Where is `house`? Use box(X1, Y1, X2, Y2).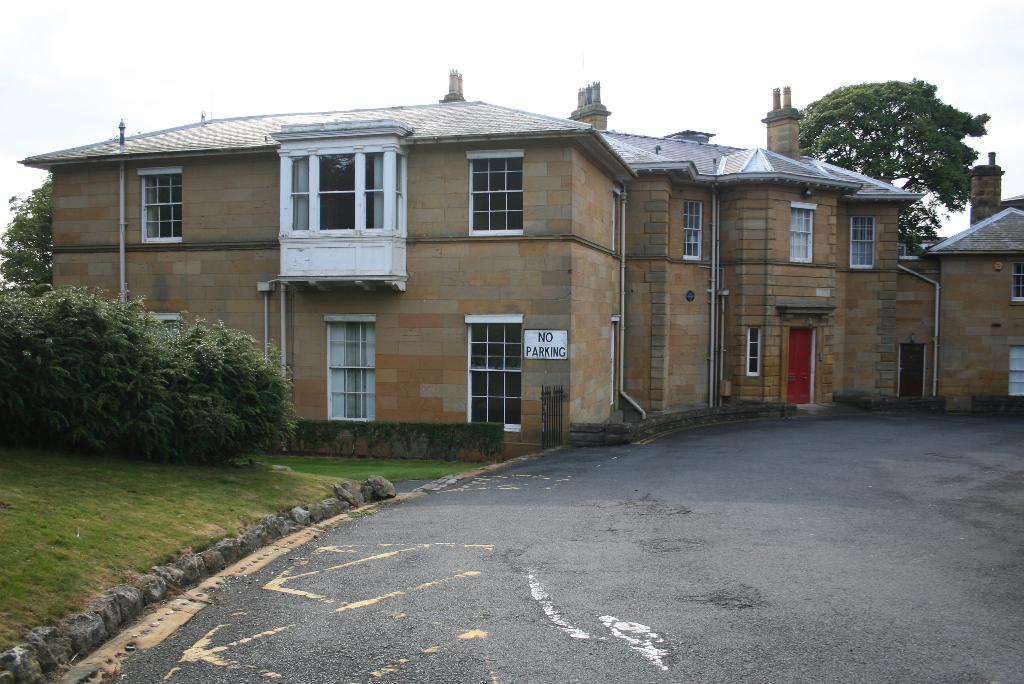
box(20, 85, 1022, 411).
